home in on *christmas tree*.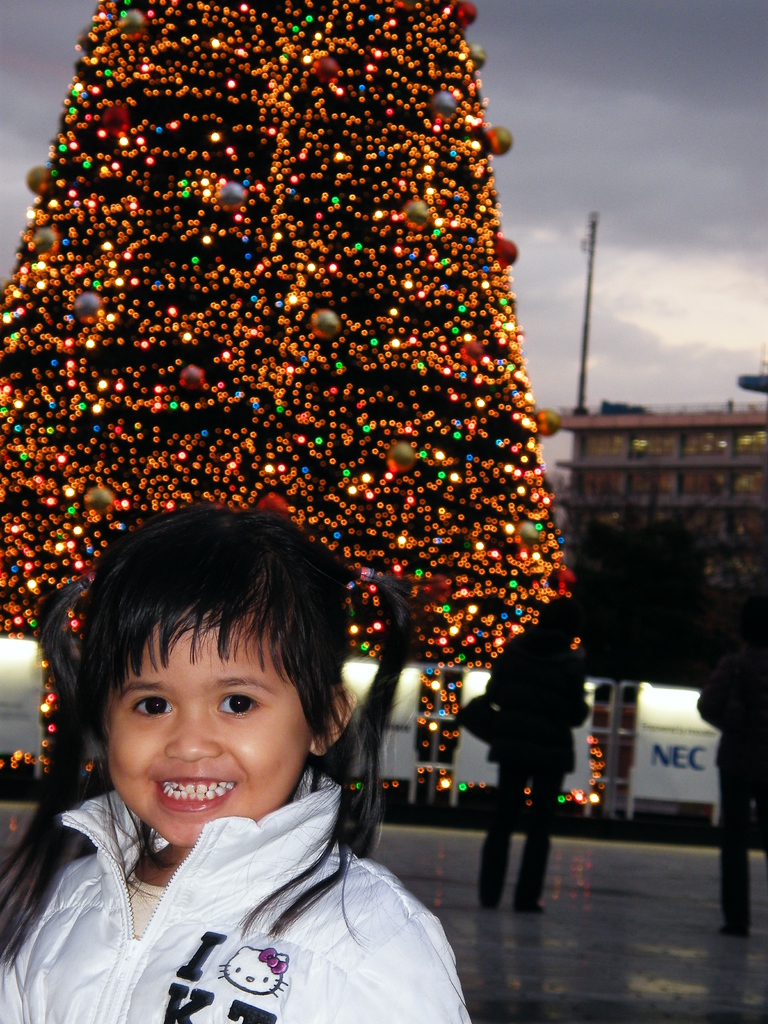
Homed in at (left=0, top=0, right=591, bottom=660).
